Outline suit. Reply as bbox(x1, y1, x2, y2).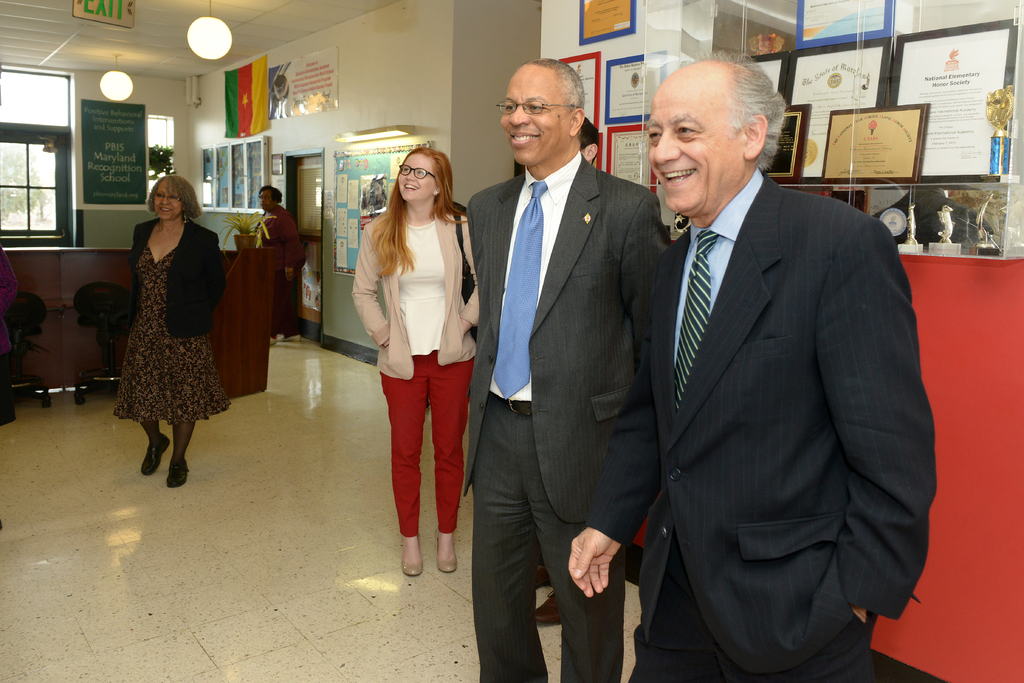
bbox(433, 49, 630, 672).
